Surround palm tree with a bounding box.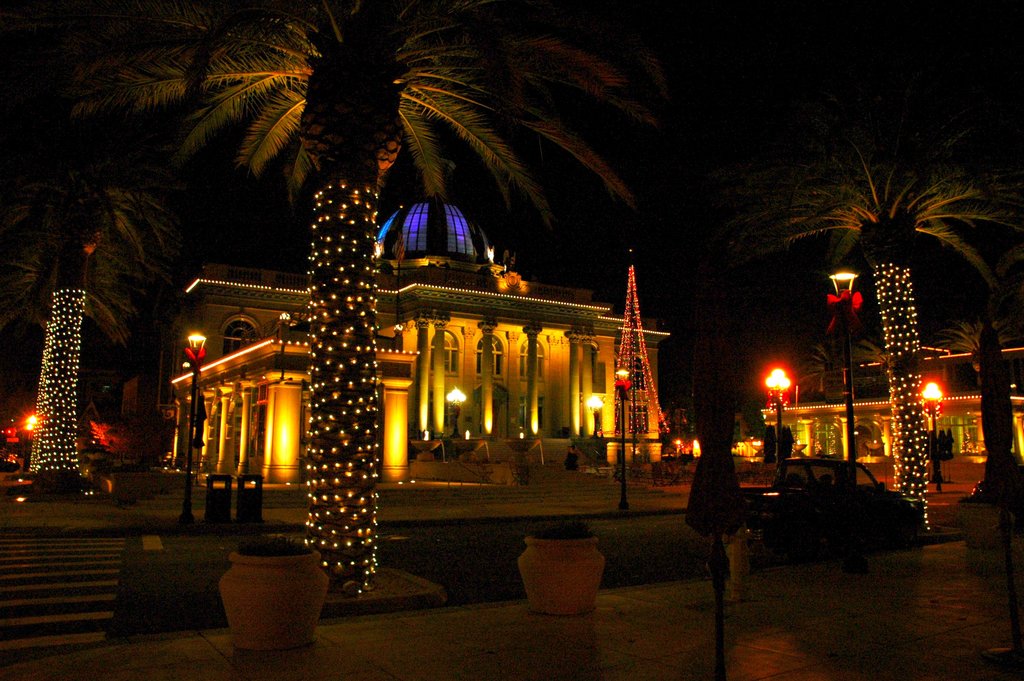
detection(127, 41, 674, 587).
